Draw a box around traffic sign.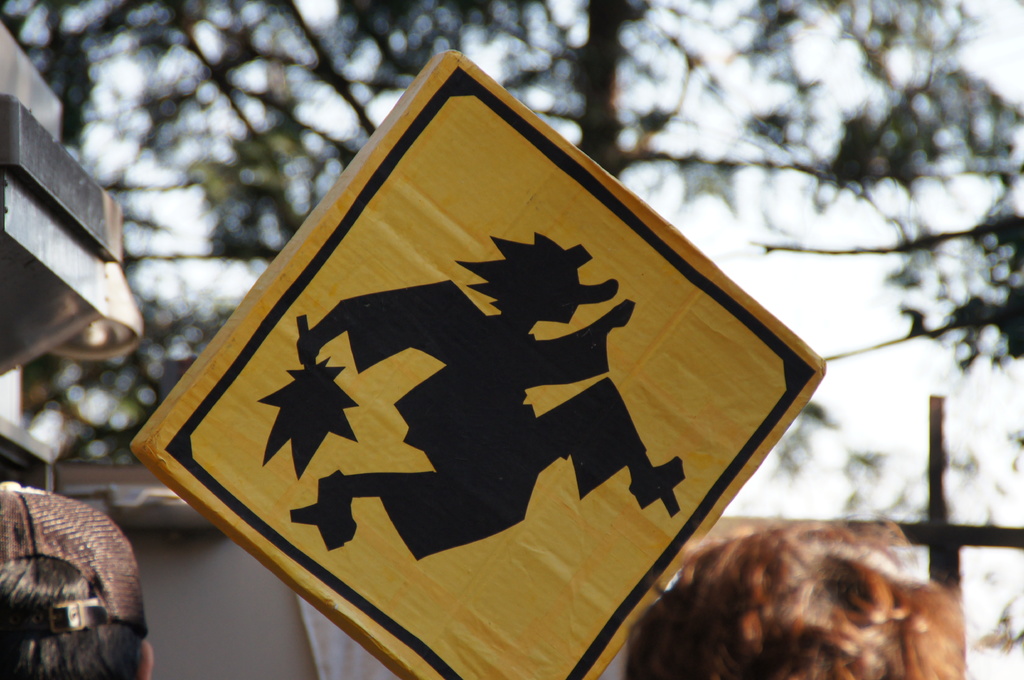
{"x1": 131, "y1": 43, "x2": 825, "y2": 679}.
